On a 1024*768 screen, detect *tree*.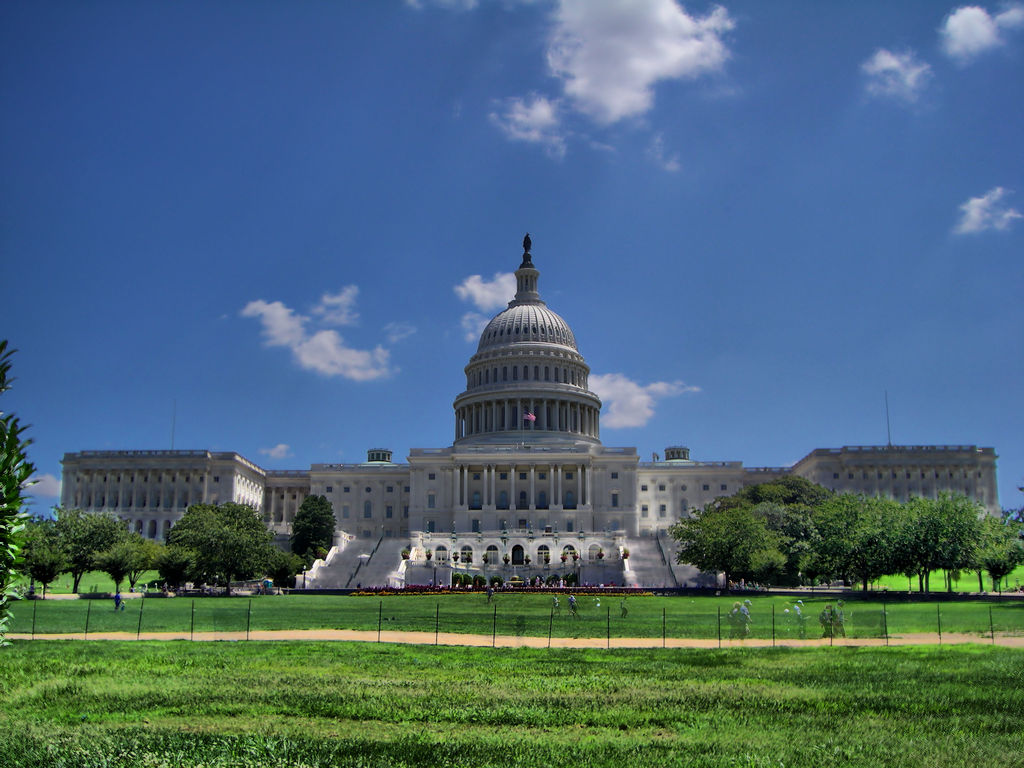
[left=287, top=482, right=346, bottom=572].
